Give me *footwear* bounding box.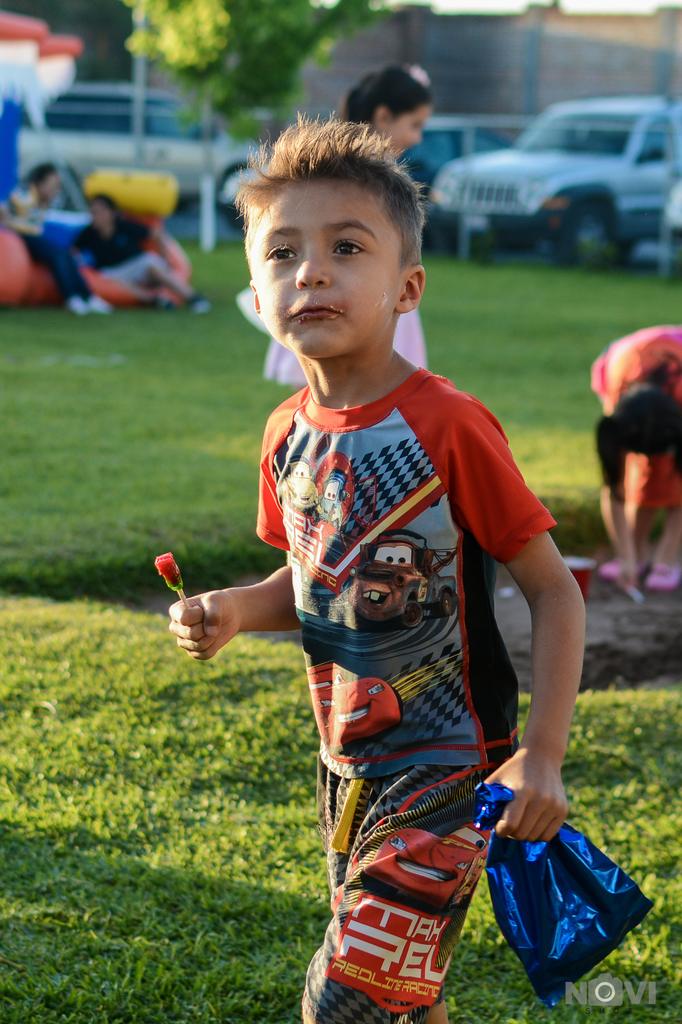
<bbox>642, 559, 681, 595</bbox>.
